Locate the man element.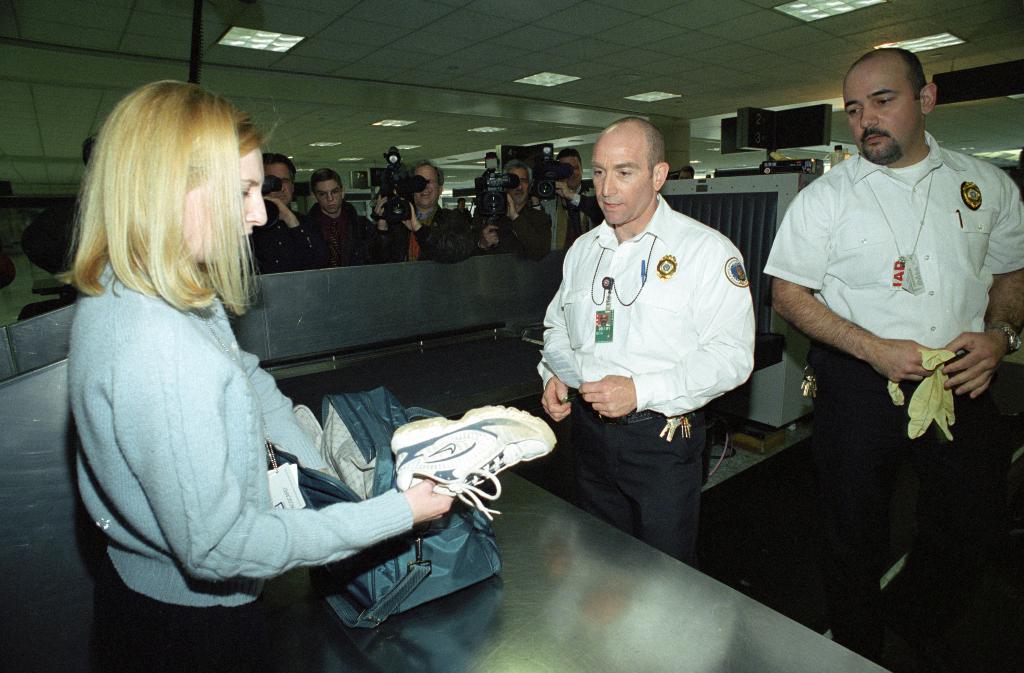
Element bbox: [676, 165, 696, 181].
